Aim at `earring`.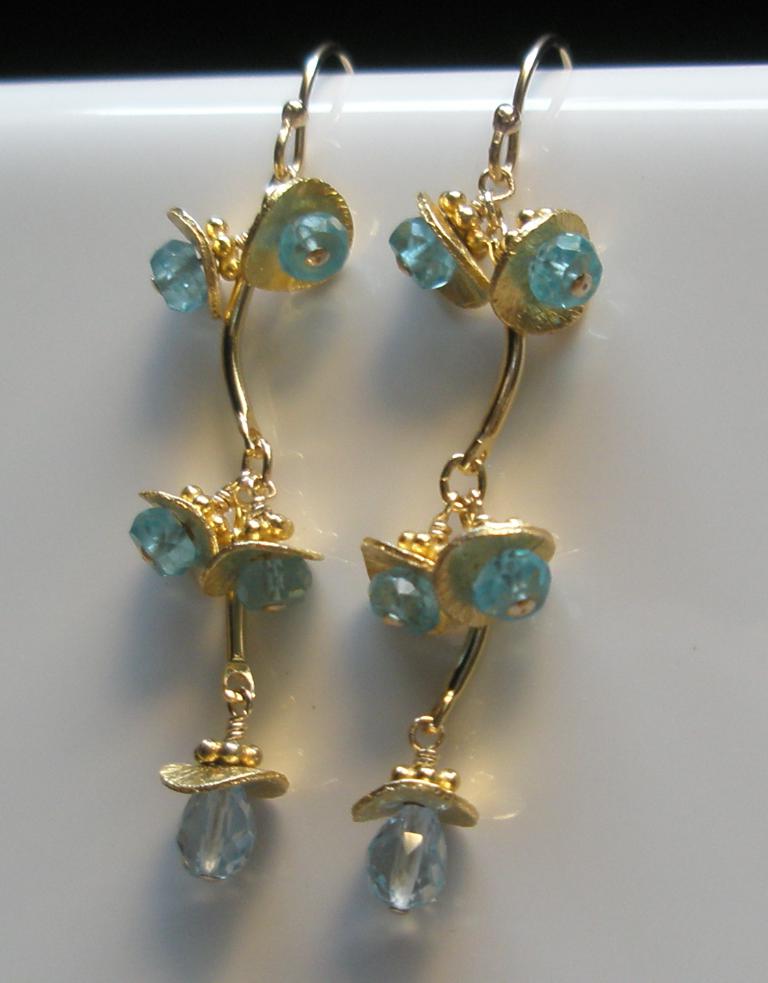
Aimed at 124,40,360,886.
